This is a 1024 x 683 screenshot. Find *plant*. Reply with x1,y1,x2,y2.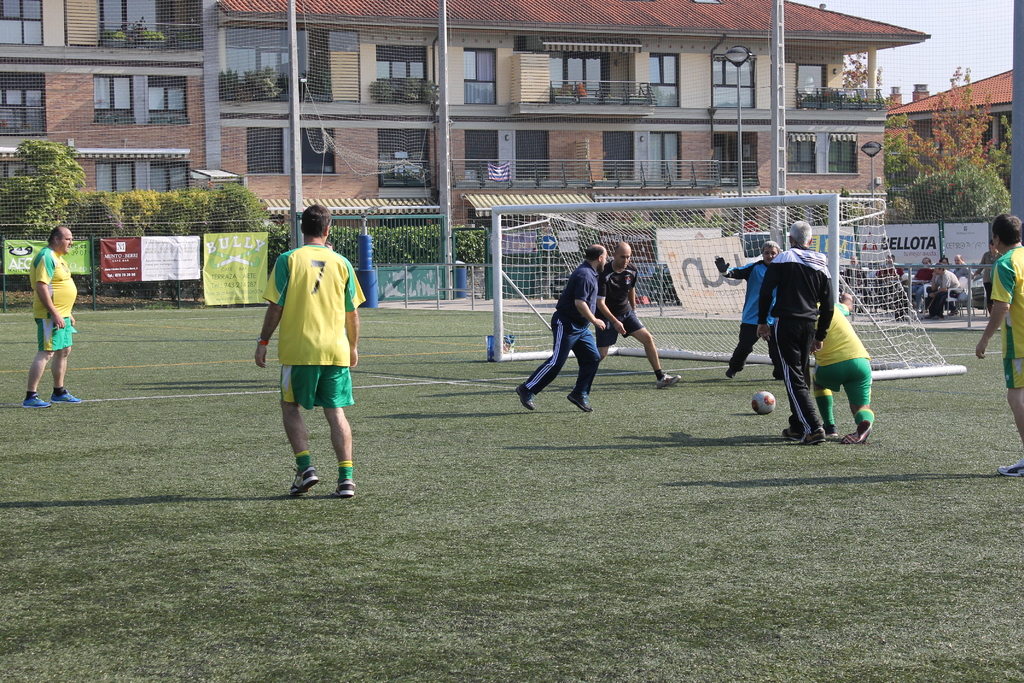
80,194,280,308.
